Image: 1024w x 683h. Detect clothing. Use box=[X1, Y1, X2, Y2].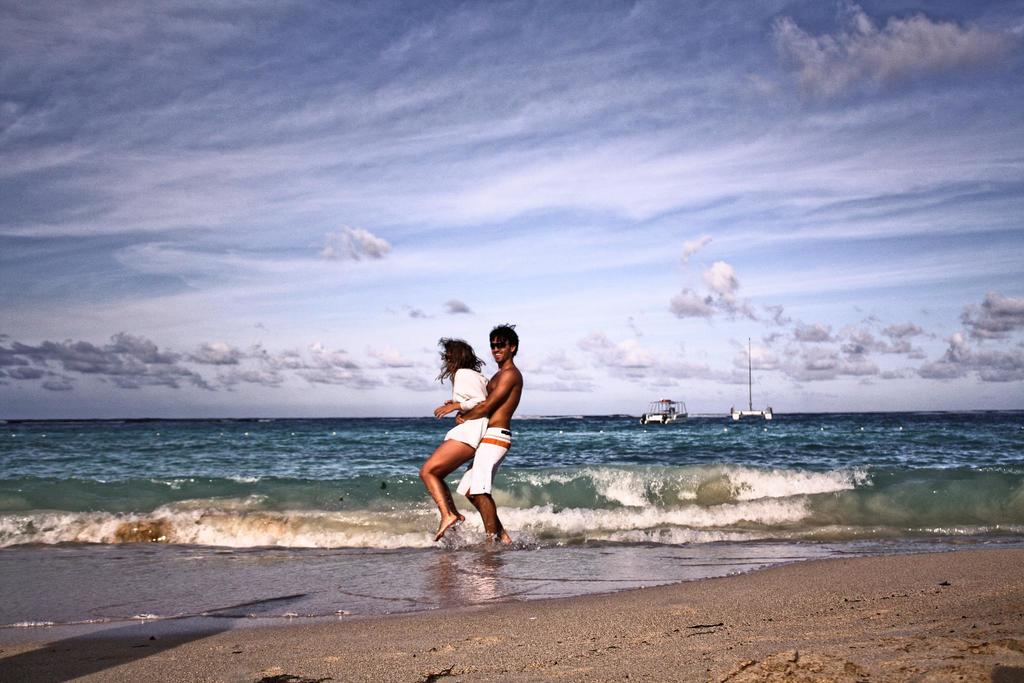
box=[446, 366, 489, 456].
